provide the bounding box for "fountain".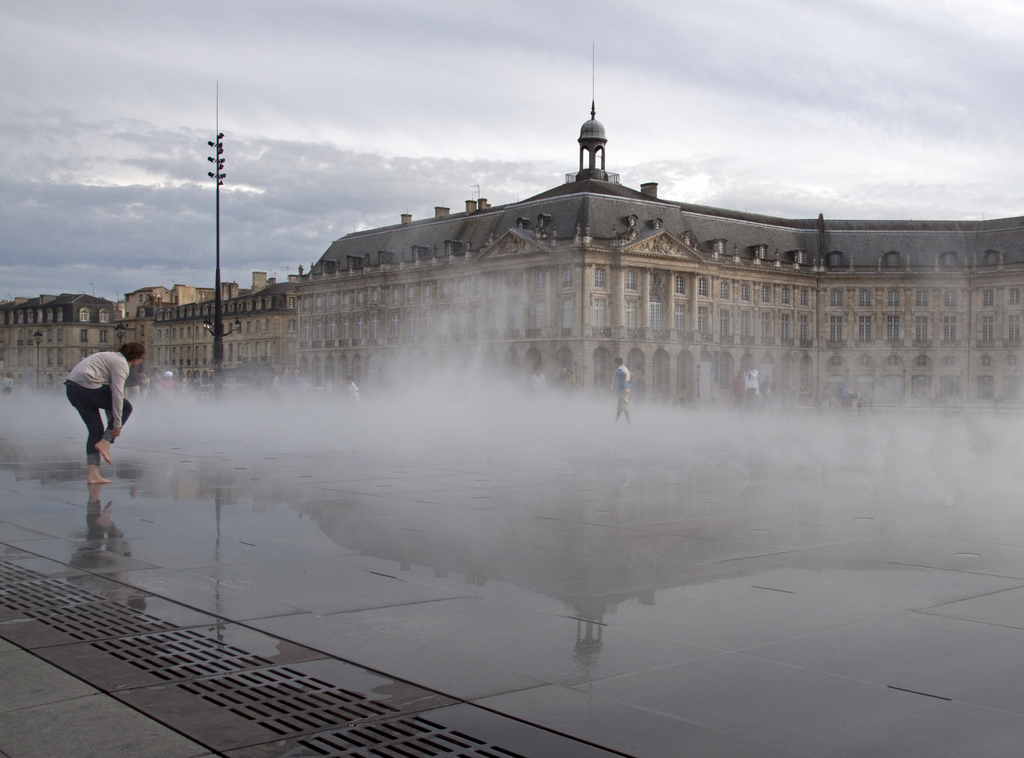
left=0, top=239, right=1023, bottom=527.
